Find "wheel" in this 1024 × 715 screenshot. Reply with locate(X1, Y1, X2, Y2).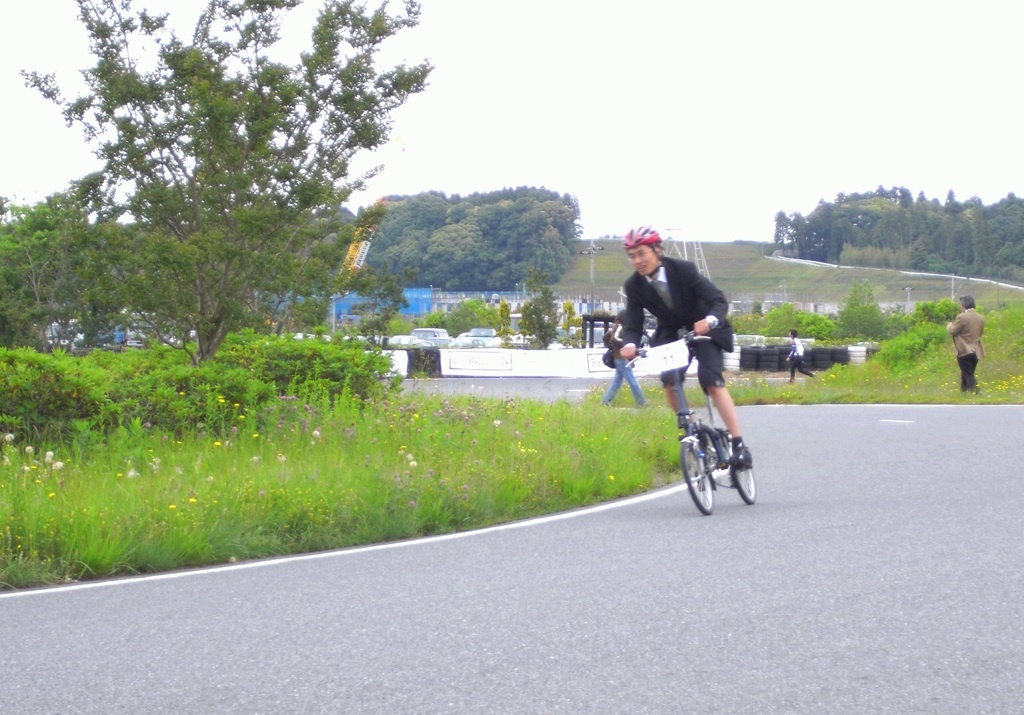
locate(674, 423, 735, 514).
